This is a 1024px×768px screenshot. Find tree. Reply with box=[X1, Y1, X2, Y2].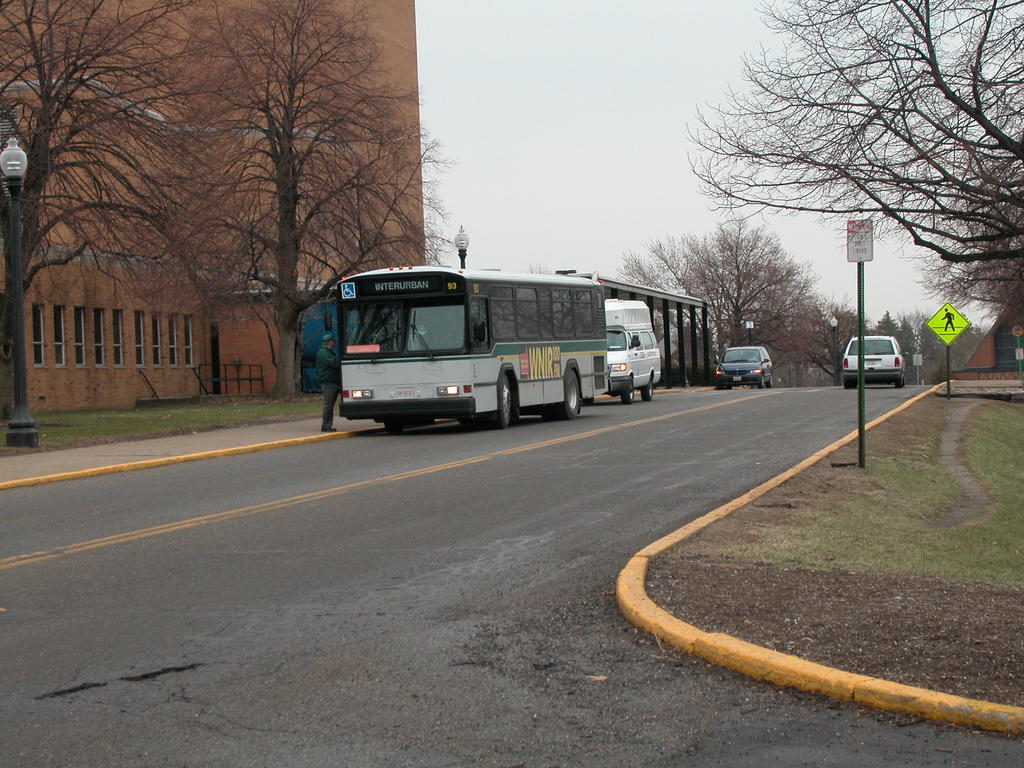
box=[0, 0, 255, 424].
